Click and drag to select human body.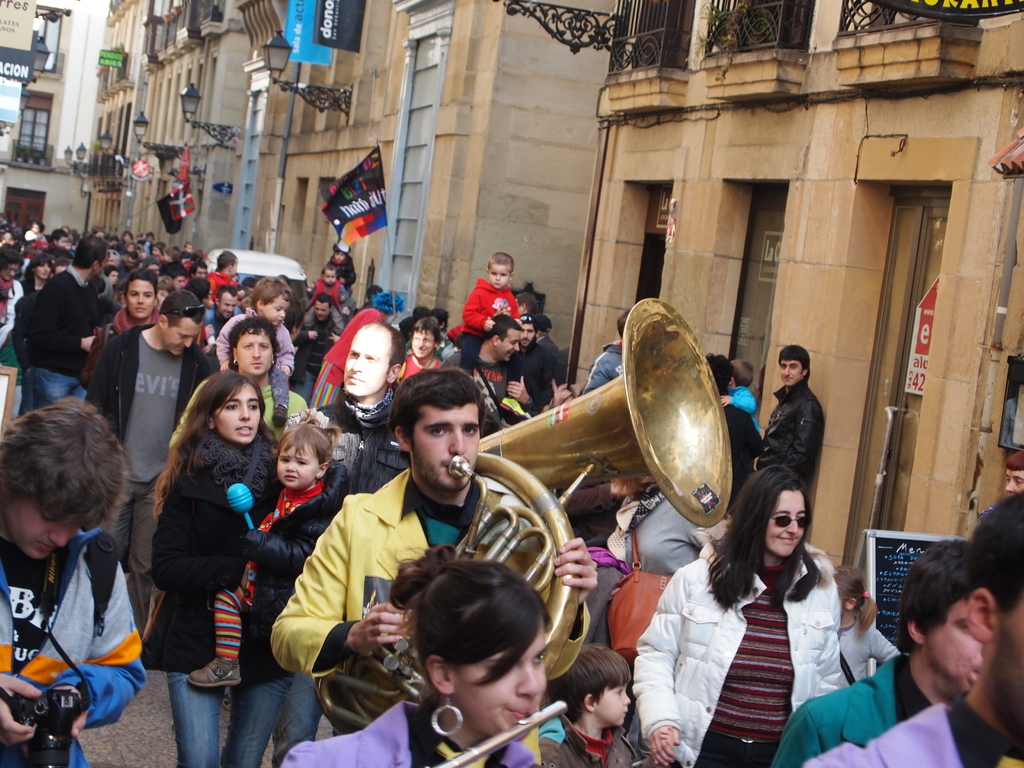
Selection: locate(285, 701, 542, 767).
